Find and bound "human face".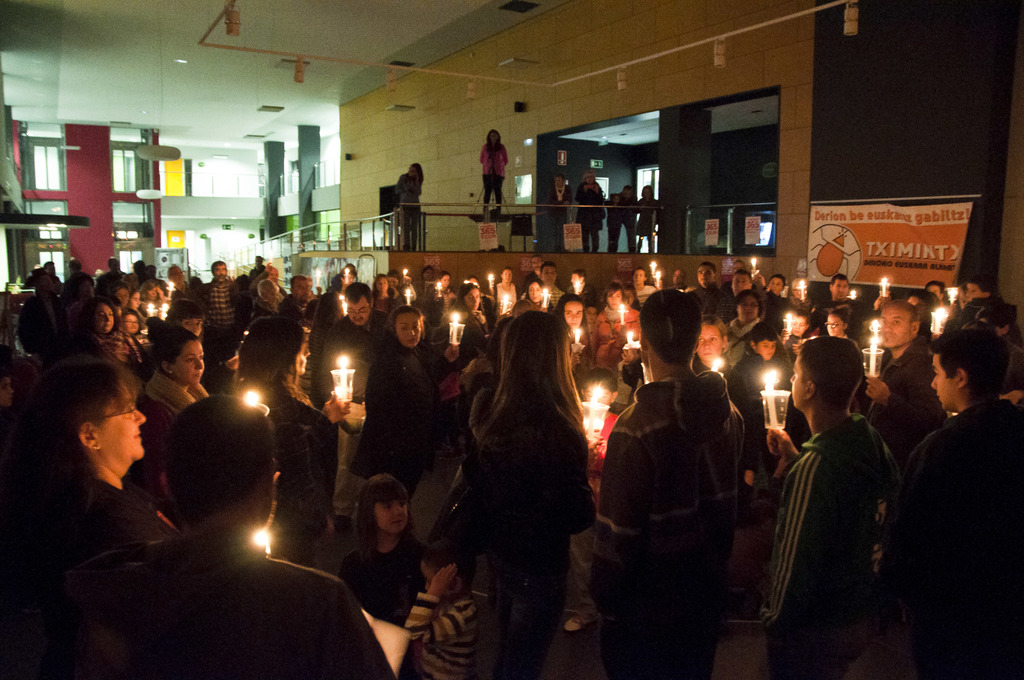
Bound: locate(168, 341, 204, 382).
